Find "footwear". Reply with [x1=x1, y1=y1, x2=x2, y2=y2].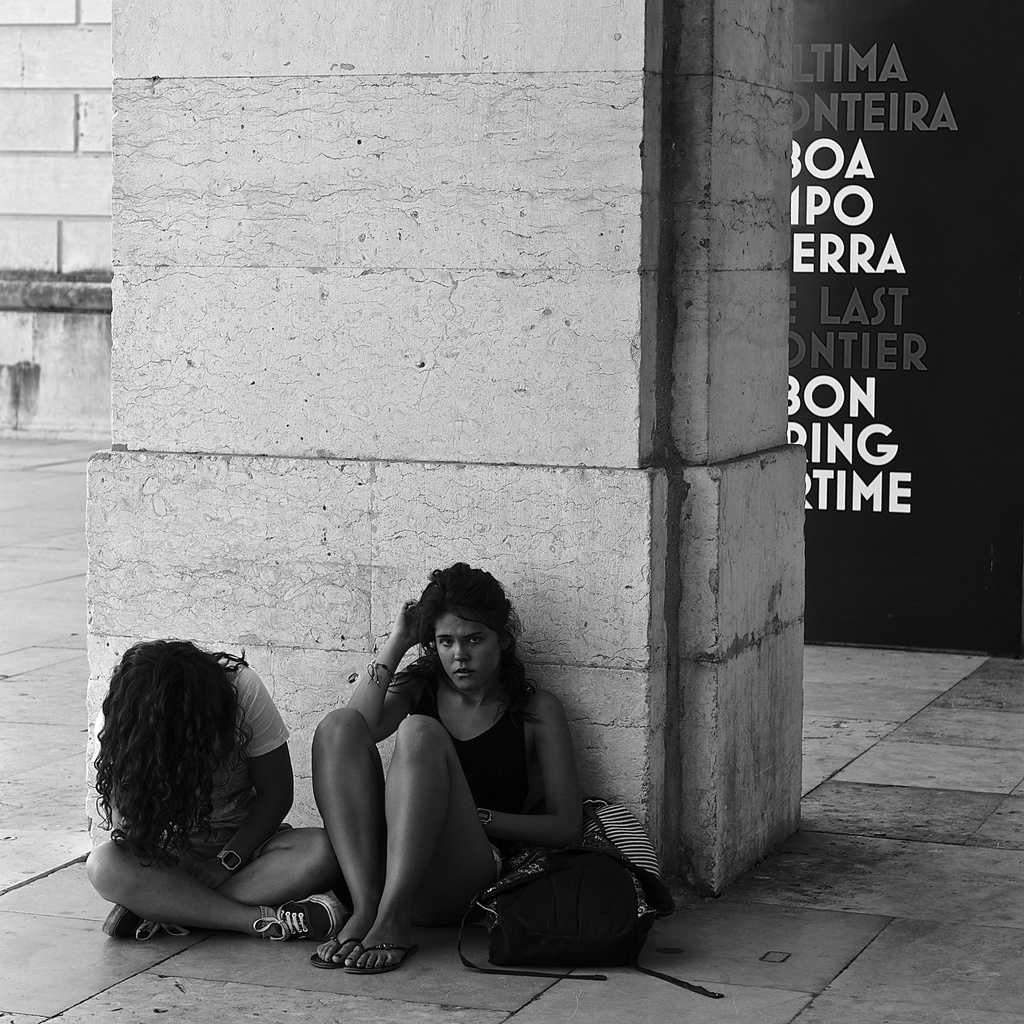
[x1=256, y1=893, x2=347, y2=947].
